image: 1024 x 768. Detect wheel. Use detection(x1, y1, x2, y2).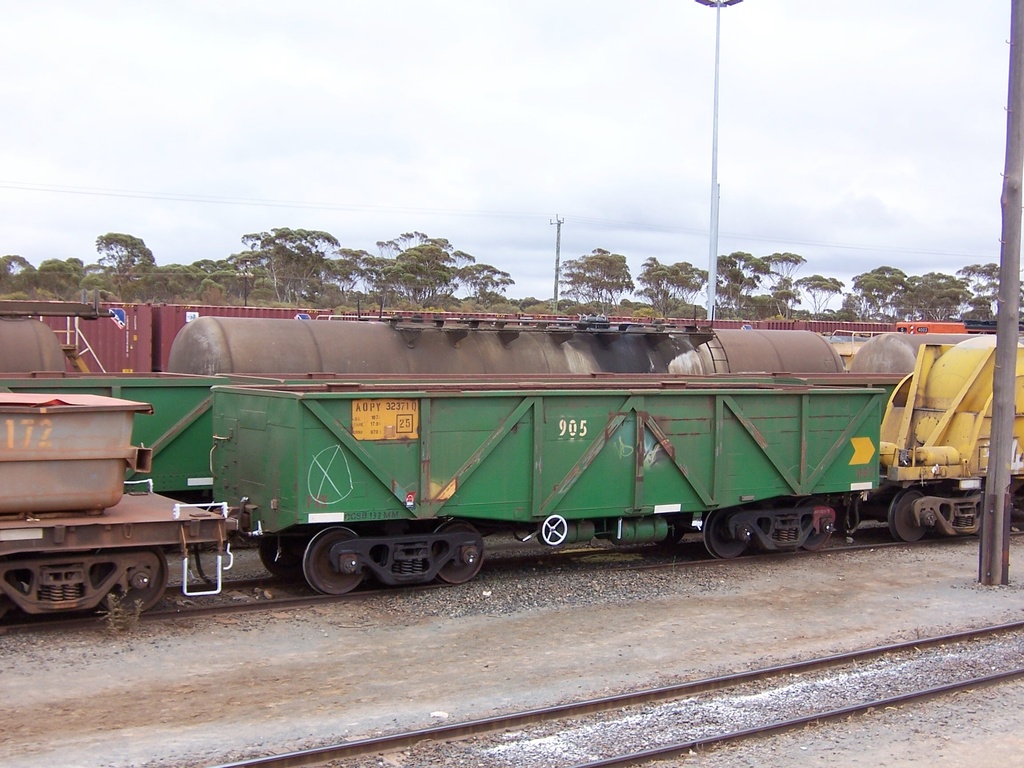
detection(284, 539, 374, 598).
